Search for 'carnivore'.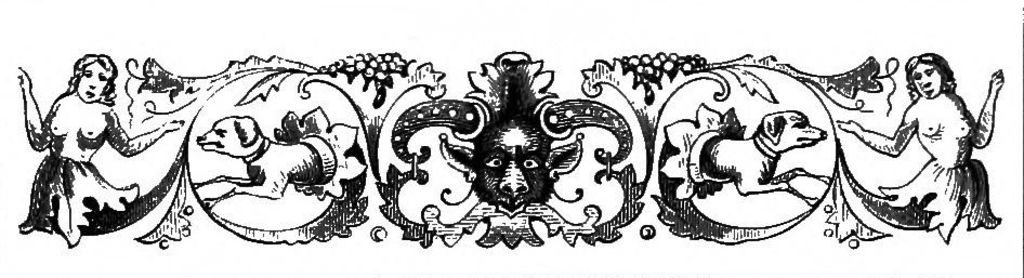
Found at [192,114,339,209].
